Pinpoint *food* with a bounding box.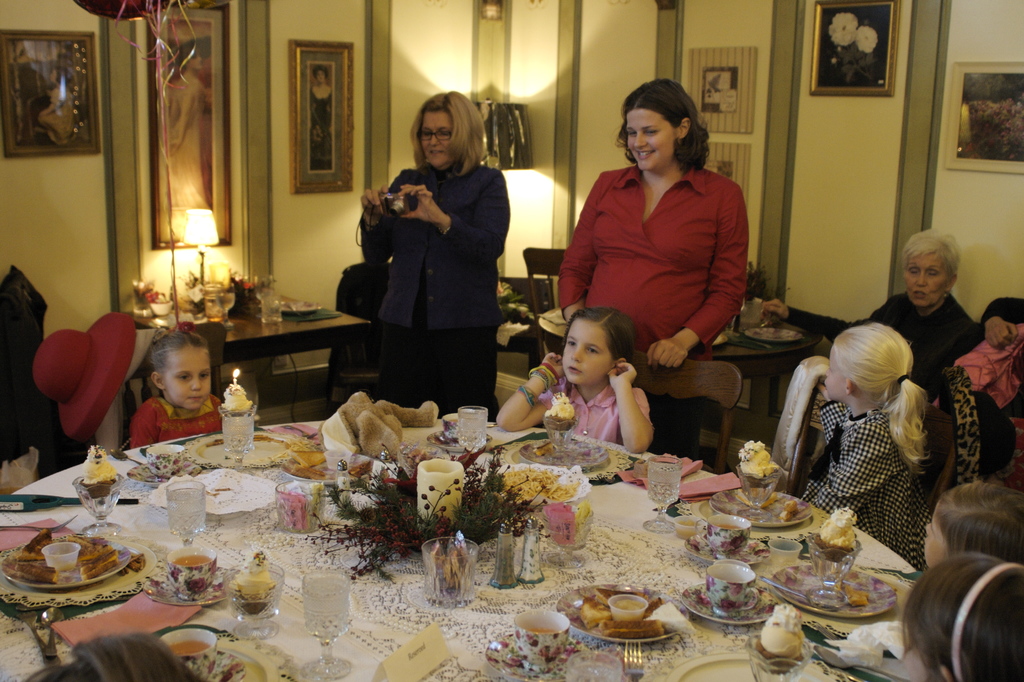
(left=747, top=325, right=803, bottom=343).
